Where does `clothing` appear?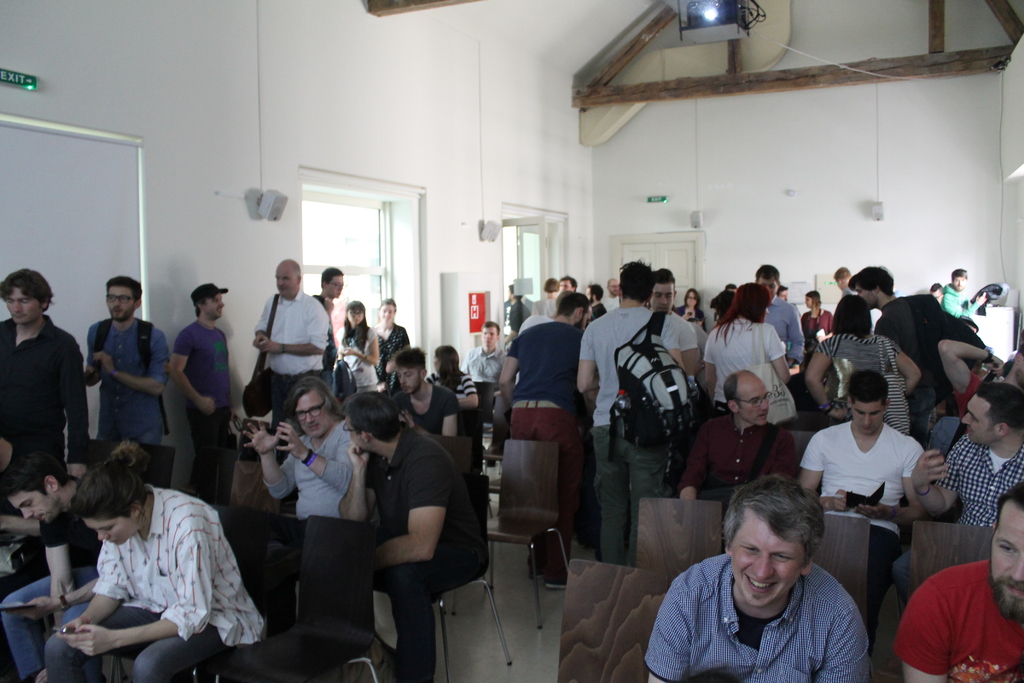
Appears at 635, 545, 867, 680.
